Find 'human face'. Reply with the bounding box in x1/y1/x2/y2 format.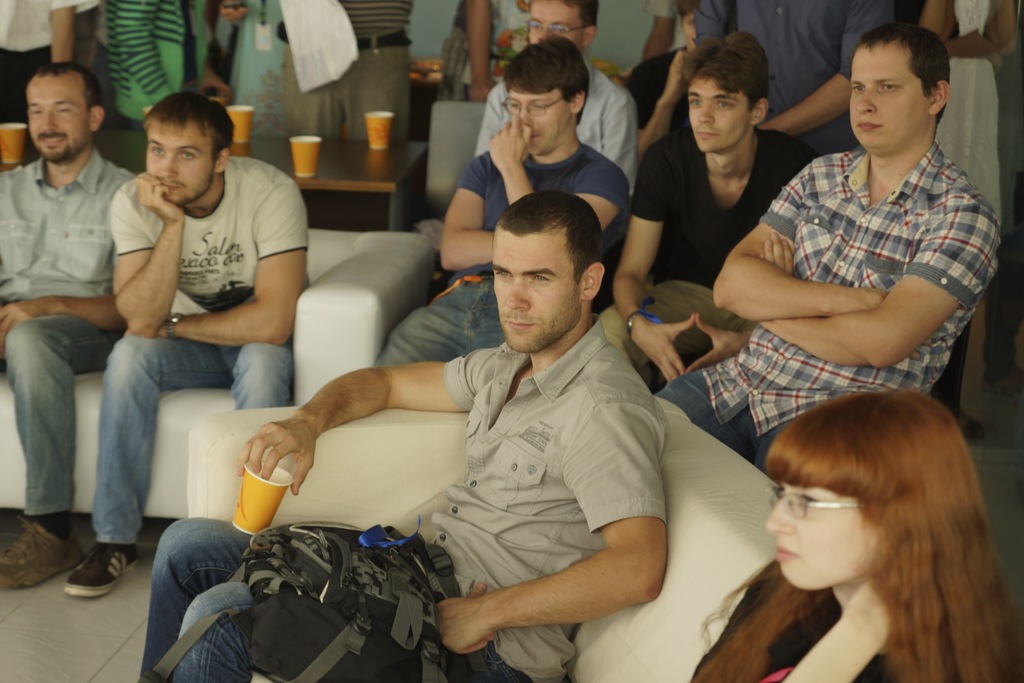
531/0/585/45.
